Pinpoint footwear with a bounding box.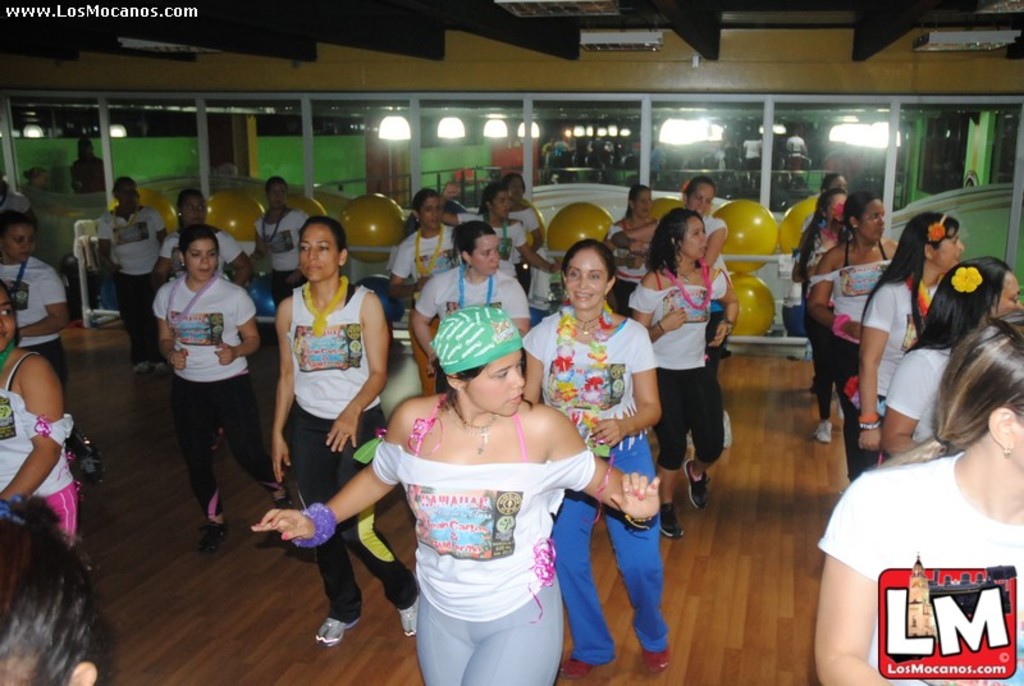
x1=550 y1=660 x2=585 y2=676.
